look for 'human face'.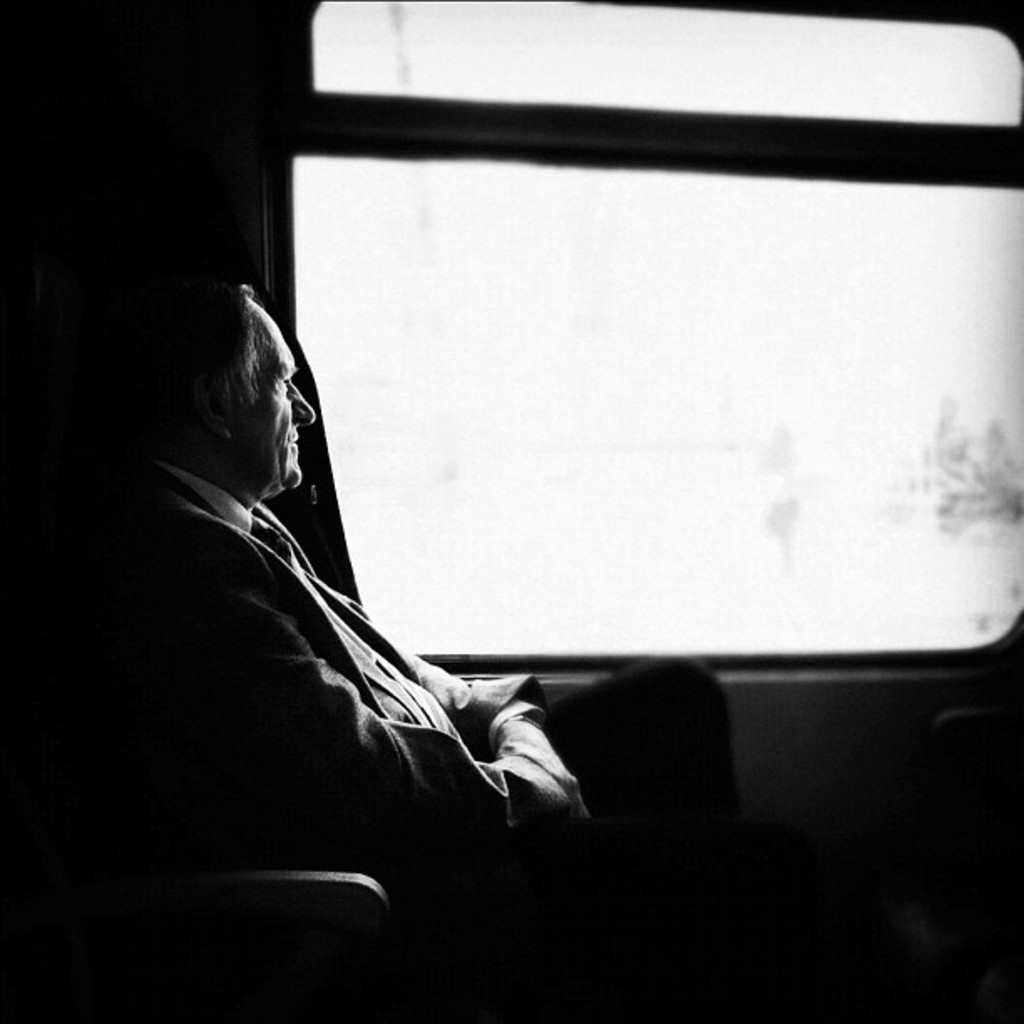
Found: bbox=[243, 293, 316, 482].
